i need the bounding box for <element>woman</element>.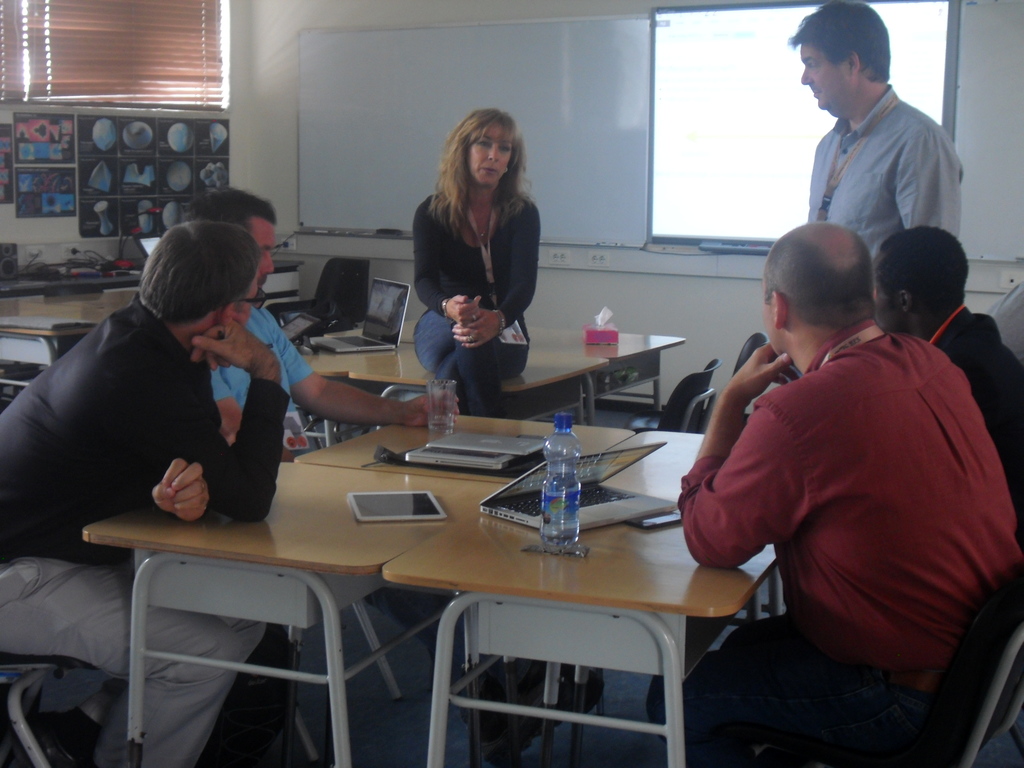
Here it is: box=[401, 101, 551, 375].
